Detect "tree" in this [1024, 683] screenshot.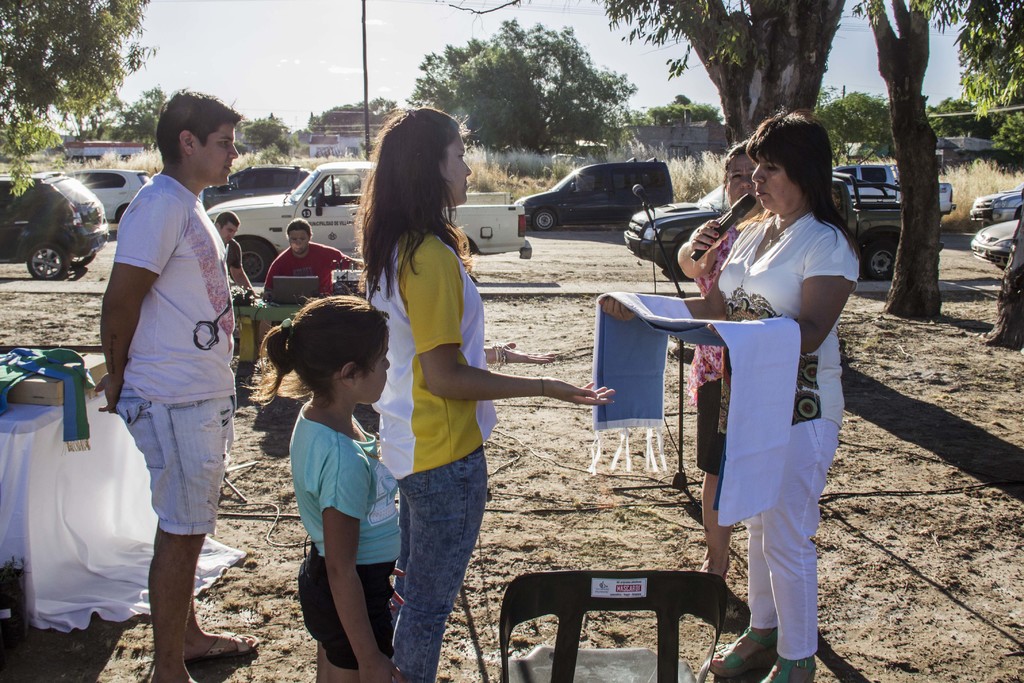
Detection: [x1=984, y1=217, x2=1023, y2=348].
